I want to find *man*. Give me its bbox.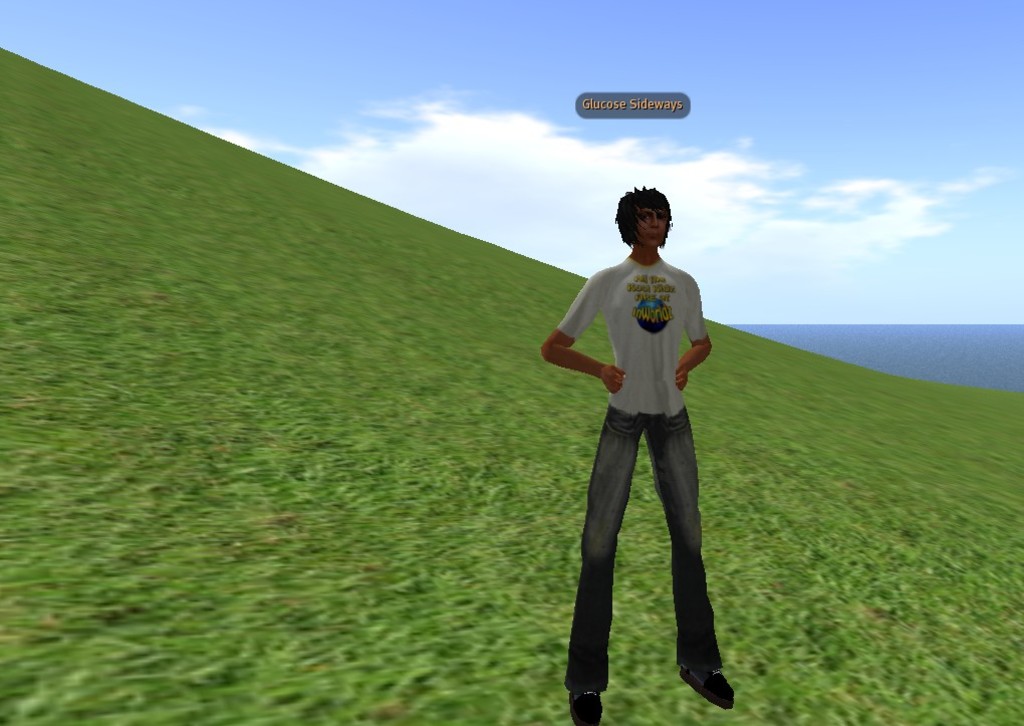
region(537, 178, 739, 703).
